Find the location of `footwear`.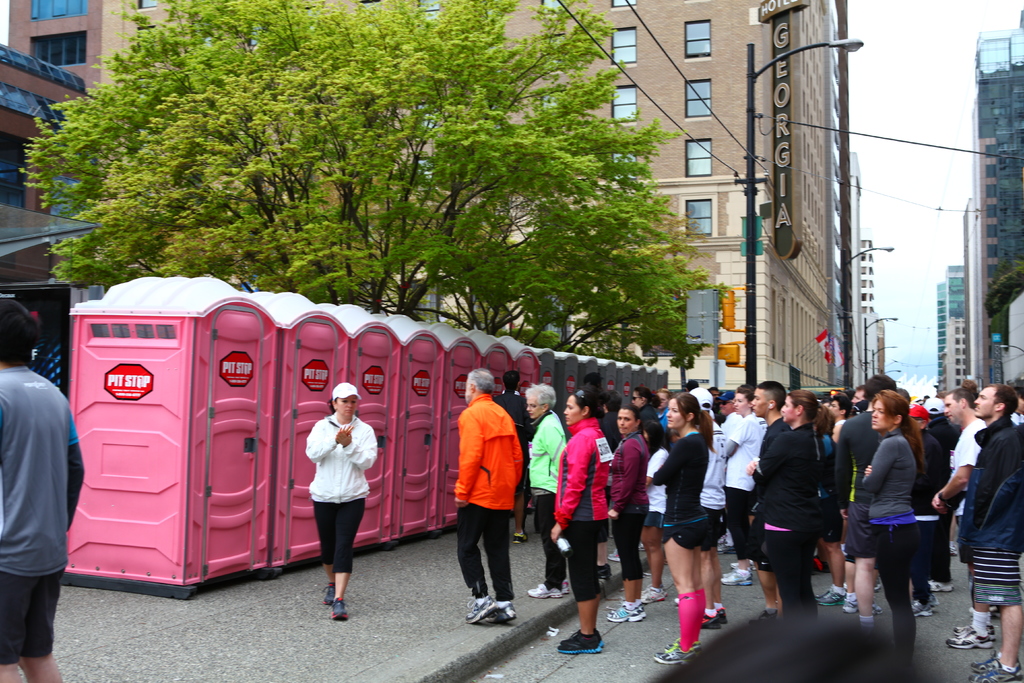
Location: bbox(559, 578, 568, 589).
